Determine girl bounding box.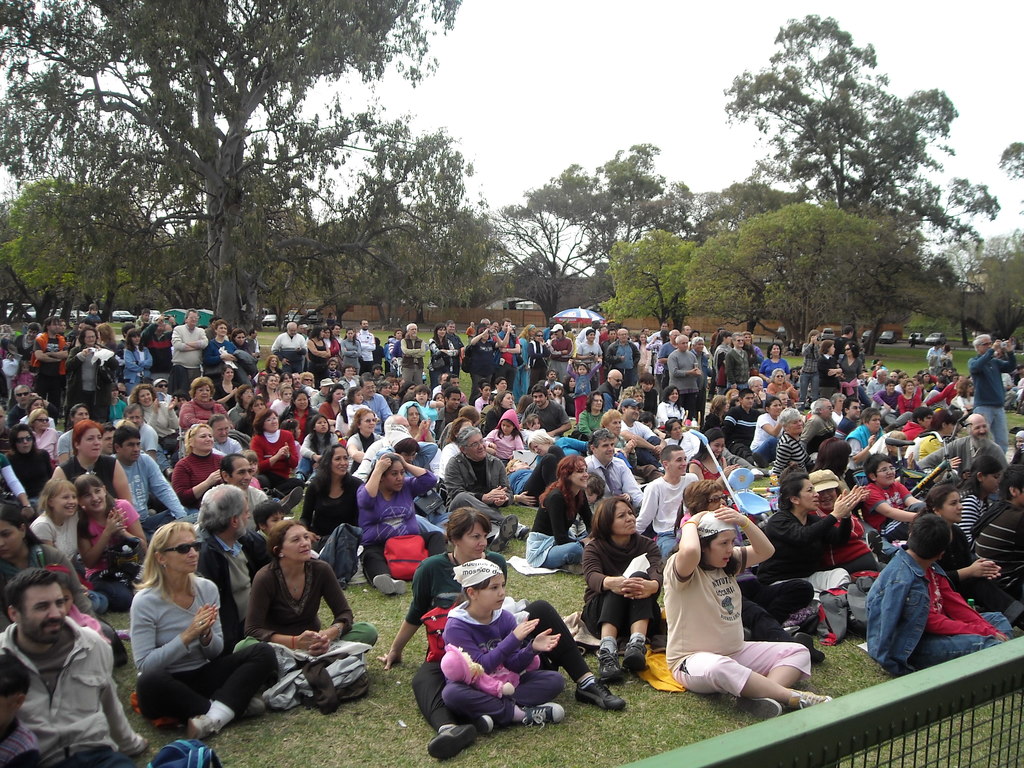
Determined: {"left": 81, "top": 474, "right": 151, "bottom": 611}.
